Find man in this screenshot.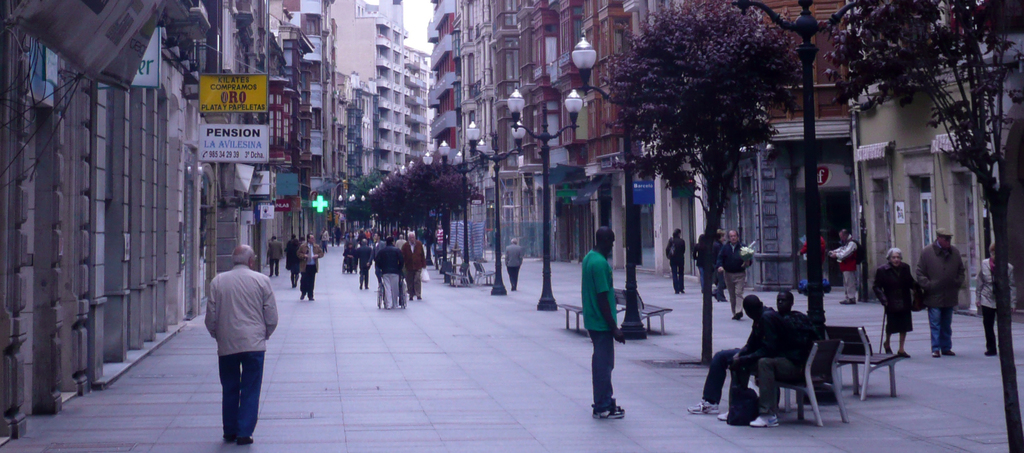
The bounding box for man is x1=724 y1=290 x2=822 y2=429.
